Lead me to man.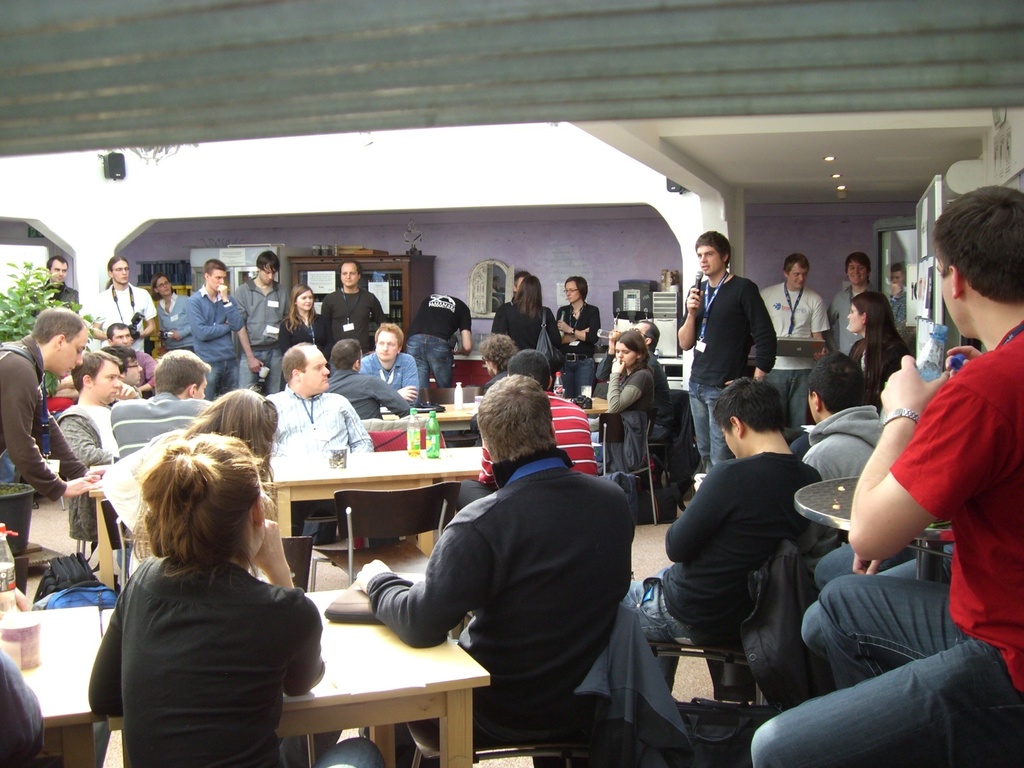
Lead to [left=268, top=344, right=374, bottom=545].
